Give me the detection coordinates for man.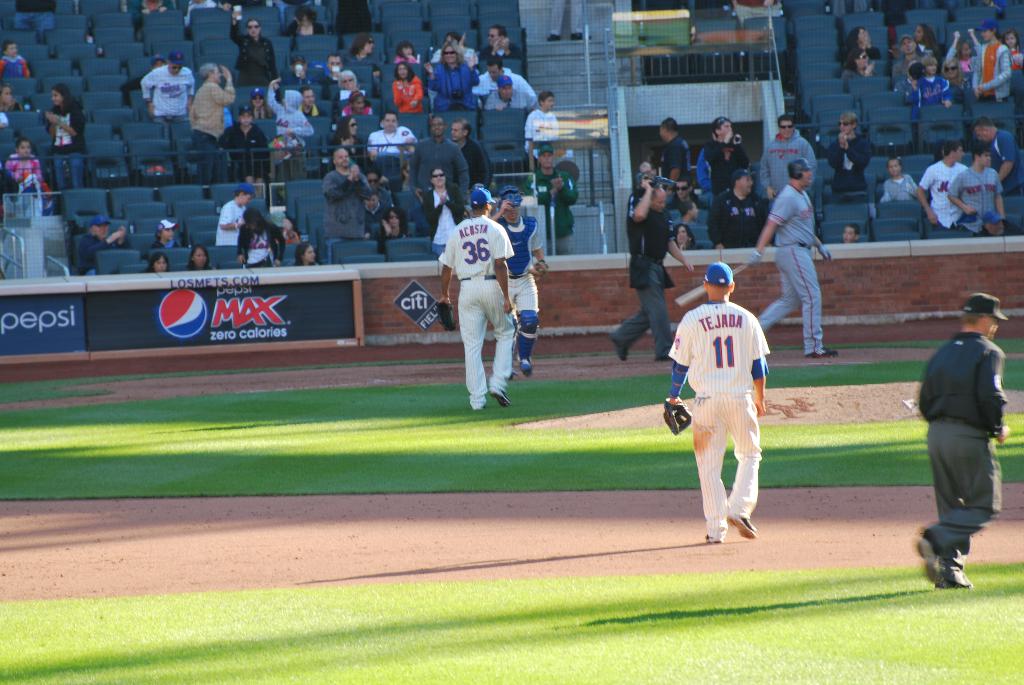
bbox=(611, 180, 697, 363).
